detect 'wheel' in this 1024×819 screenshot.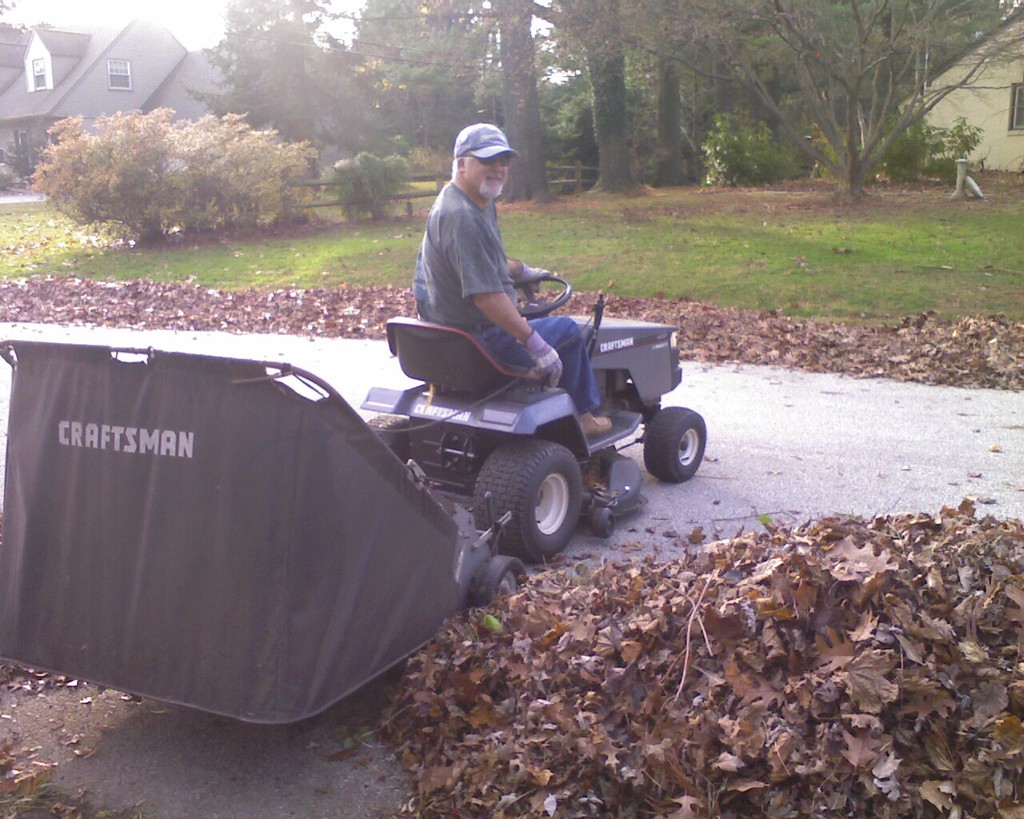
Detection: (x1=512, y1=277, x2=573, y2=317).
